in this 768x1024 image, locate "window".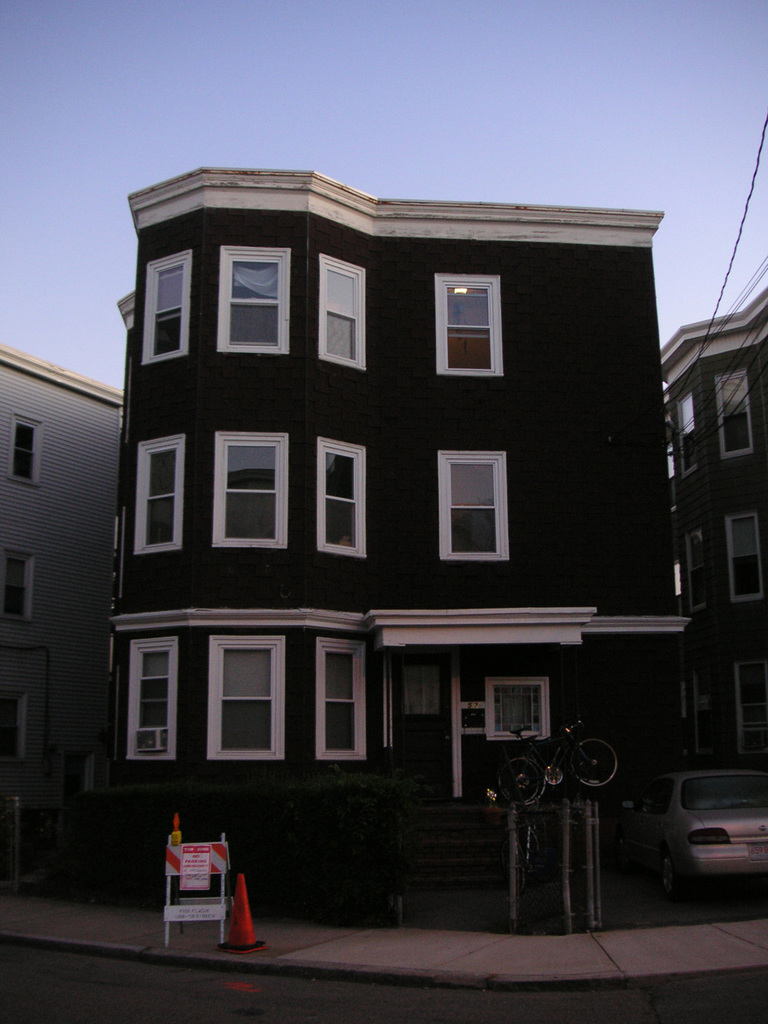
Bounding box: {"x1": 119, "y1": 628, "x2": 184, "y2": 769}.
